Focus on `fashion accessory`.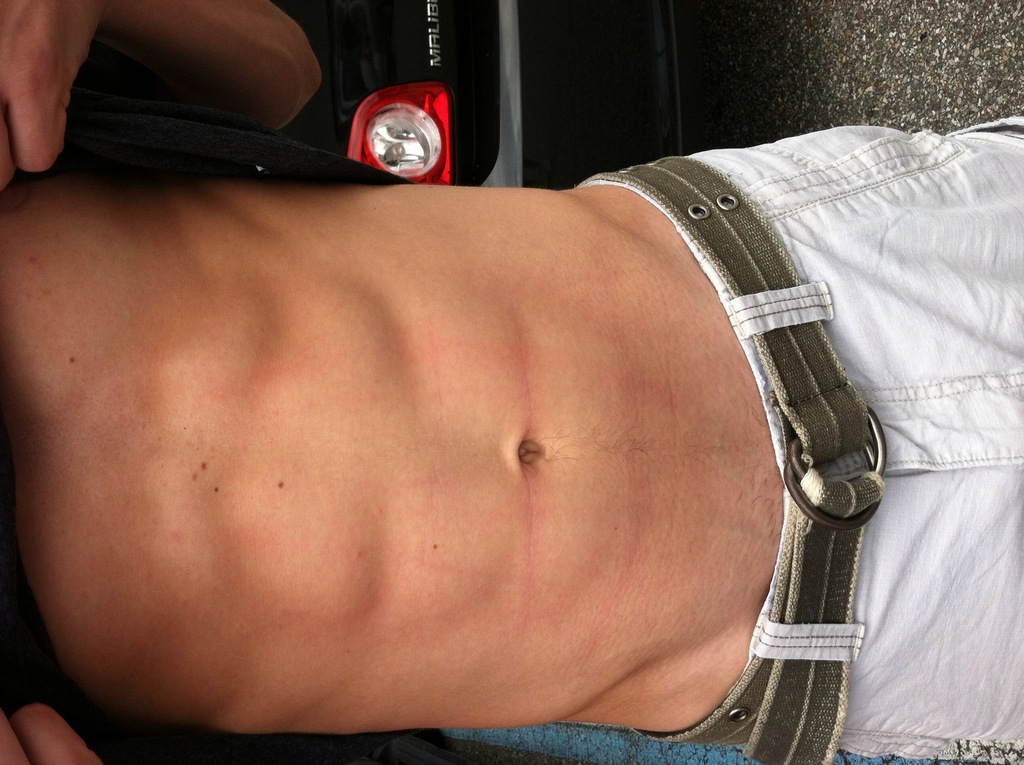
Focused at (x1=575, y1=153, x2=886, y2=764).
